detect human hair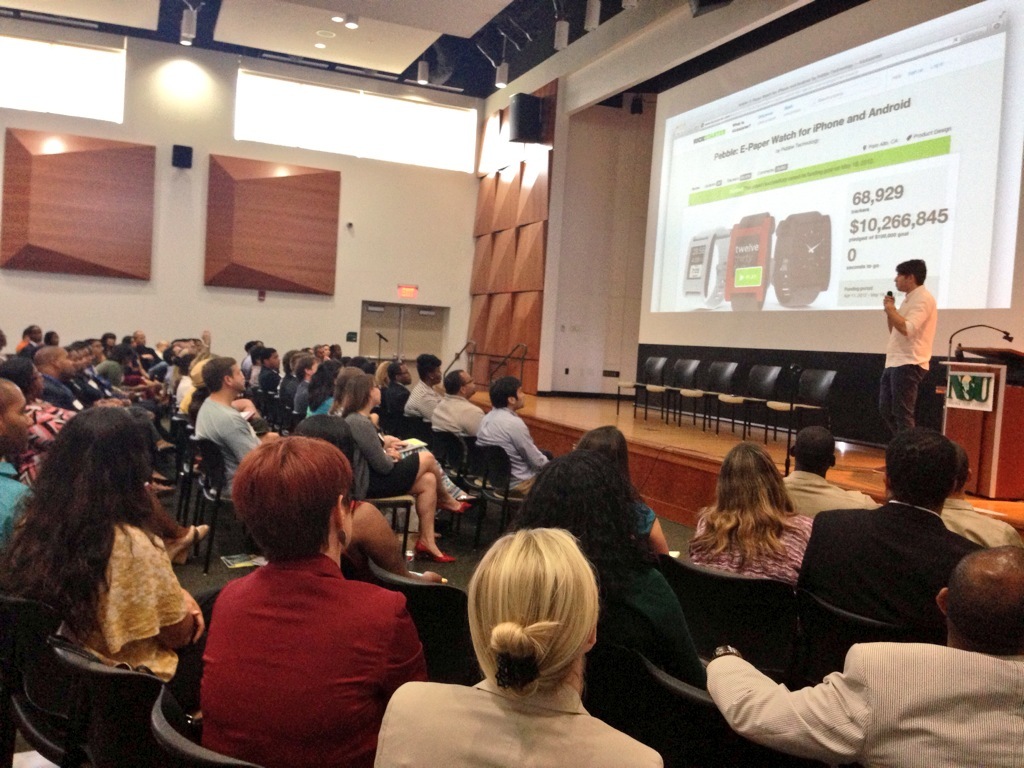
x1=43, y1=330, x2=54, y2=344
